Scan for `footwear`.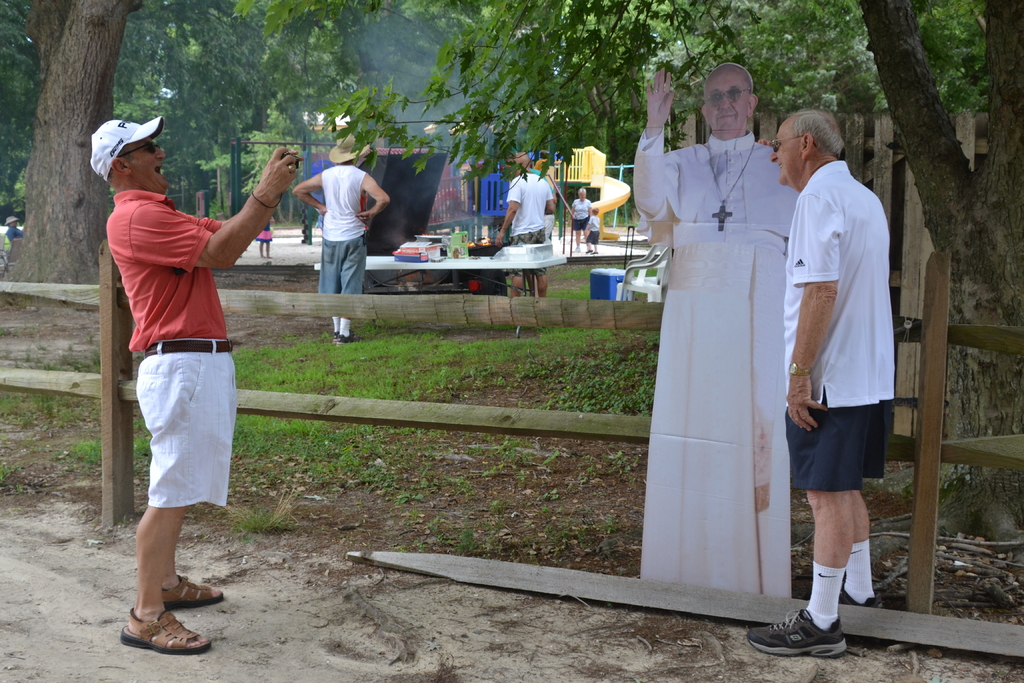
Scan result: 334/331/359/343.
